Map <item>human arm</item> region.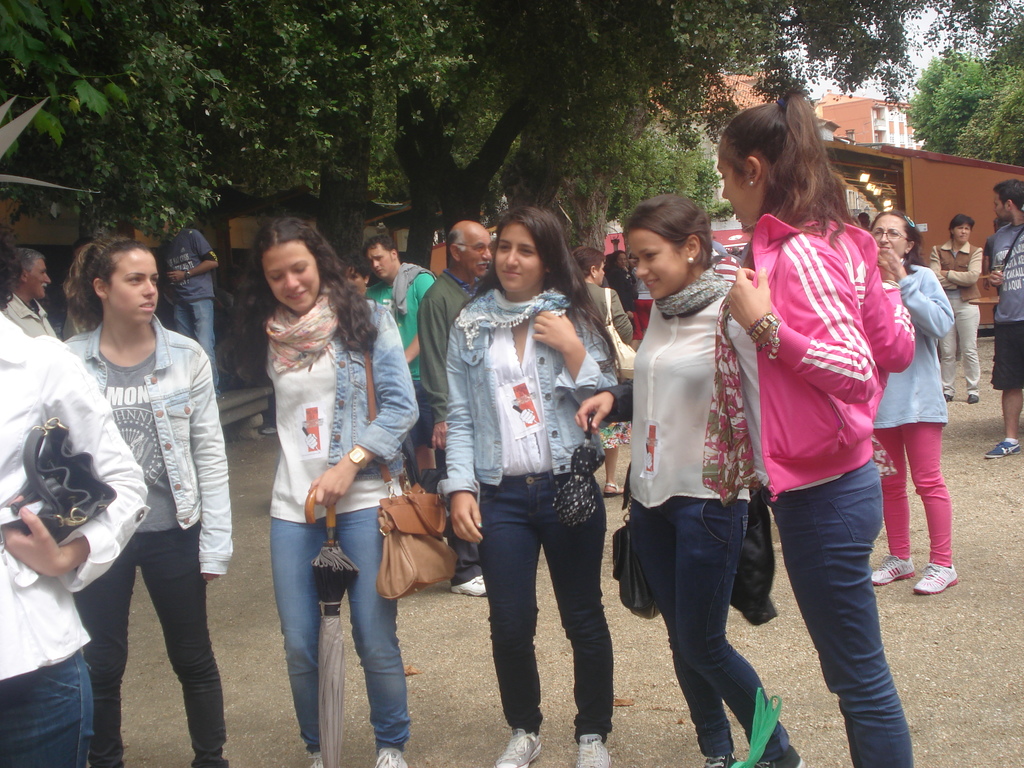
Mapped to l=404, t=278, r=432, b=363.
